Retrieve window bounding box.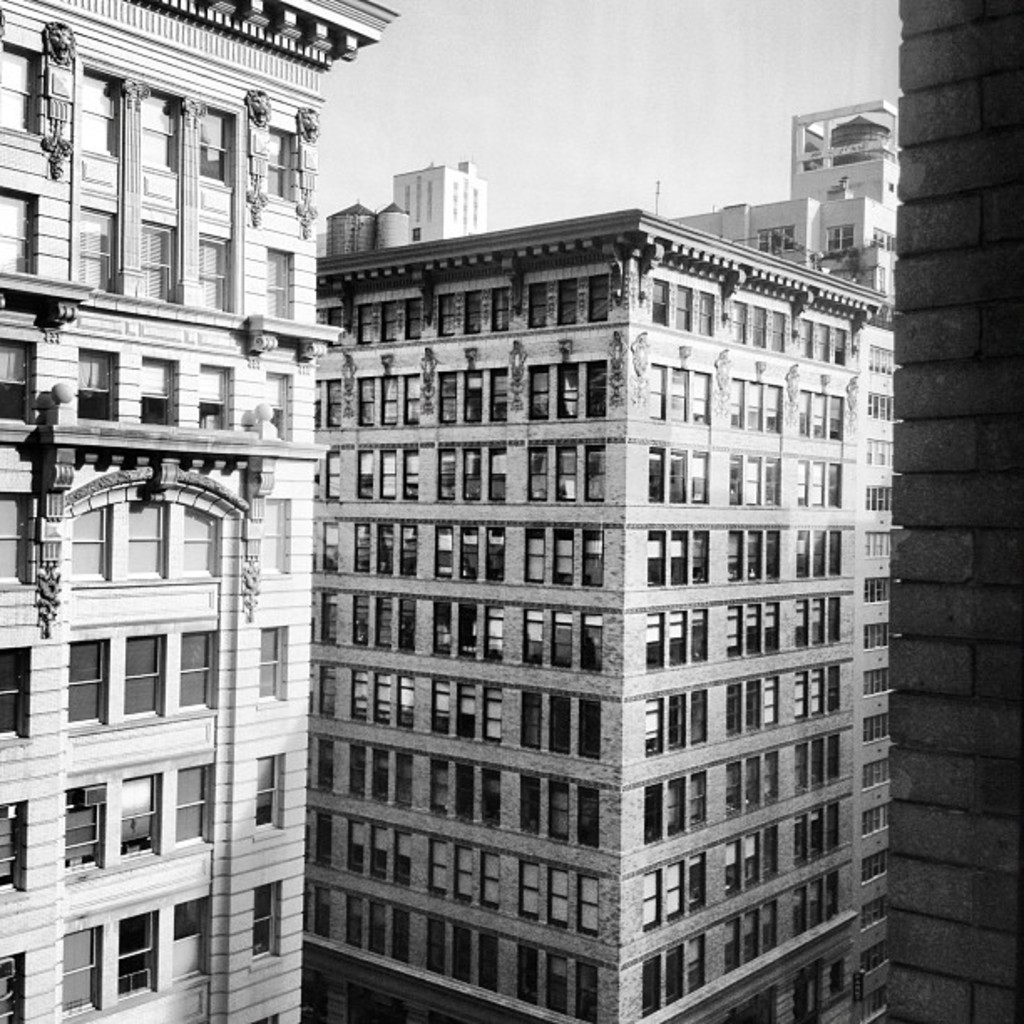
Bounding box: region(656, 279, 666, 326).
